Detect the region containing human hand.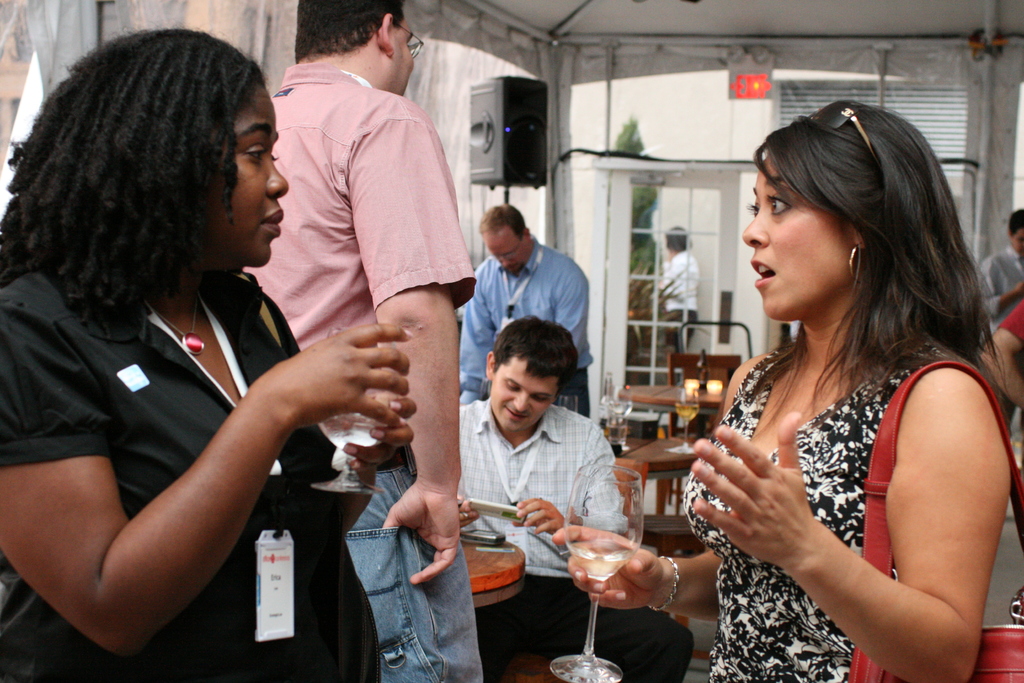
(512,497,568,540).
